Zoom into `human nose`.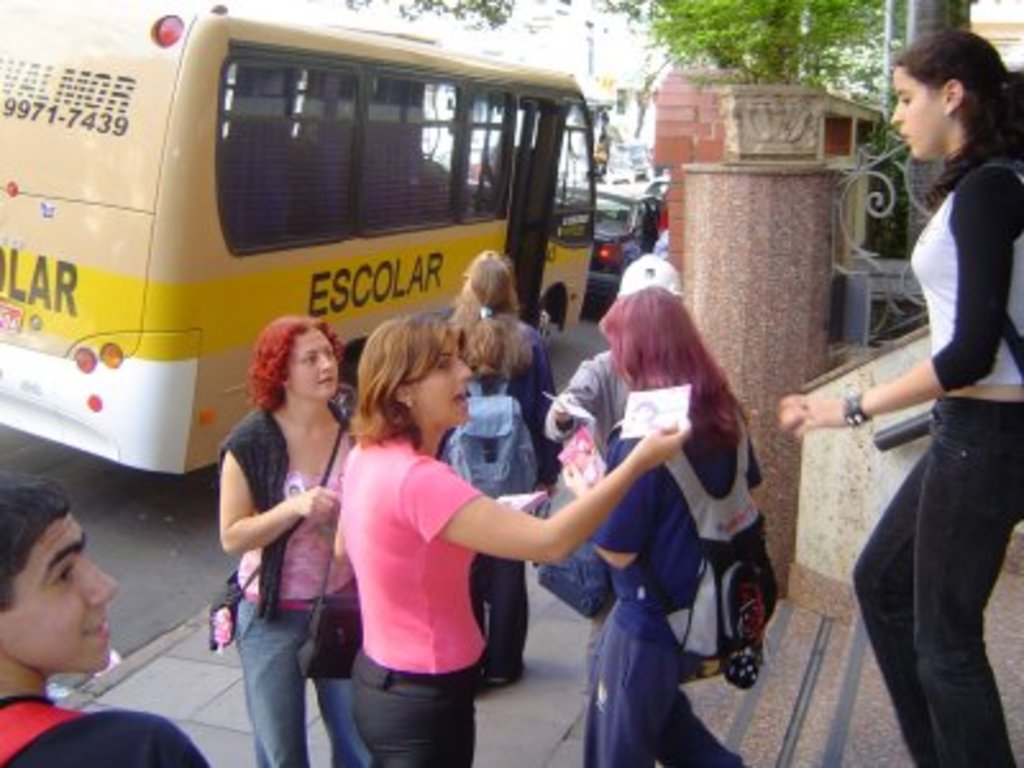
Zoom target: box(888, 100, 901, 120).
